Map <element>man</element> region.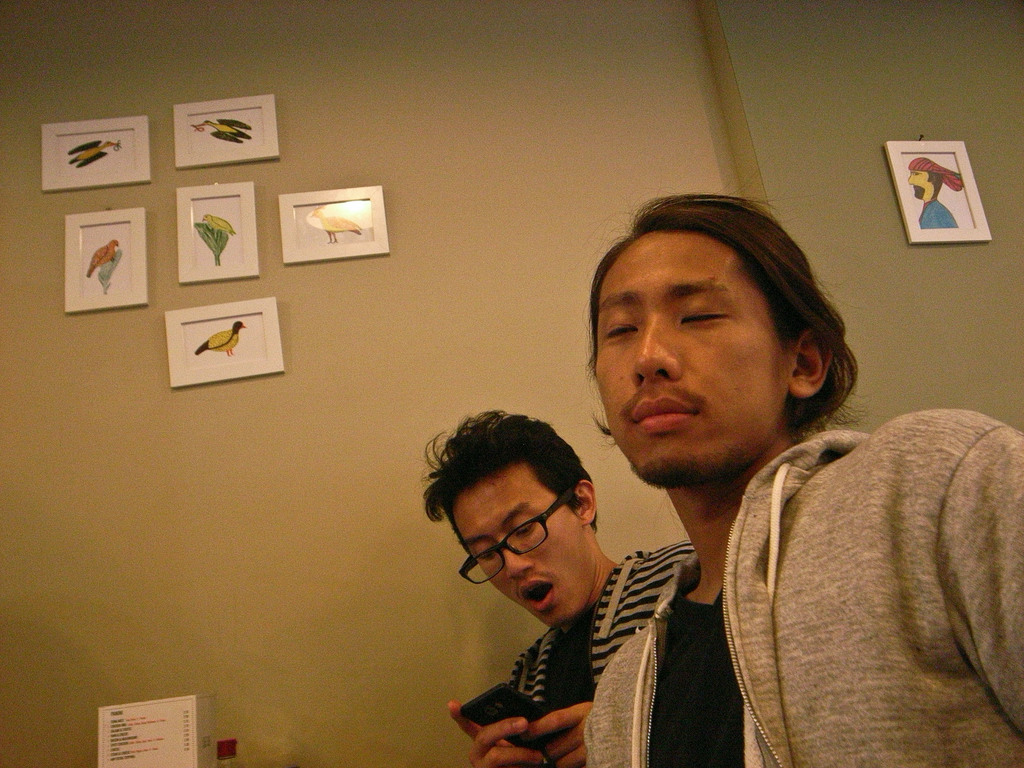
Mapped to 417,406,694,767.
